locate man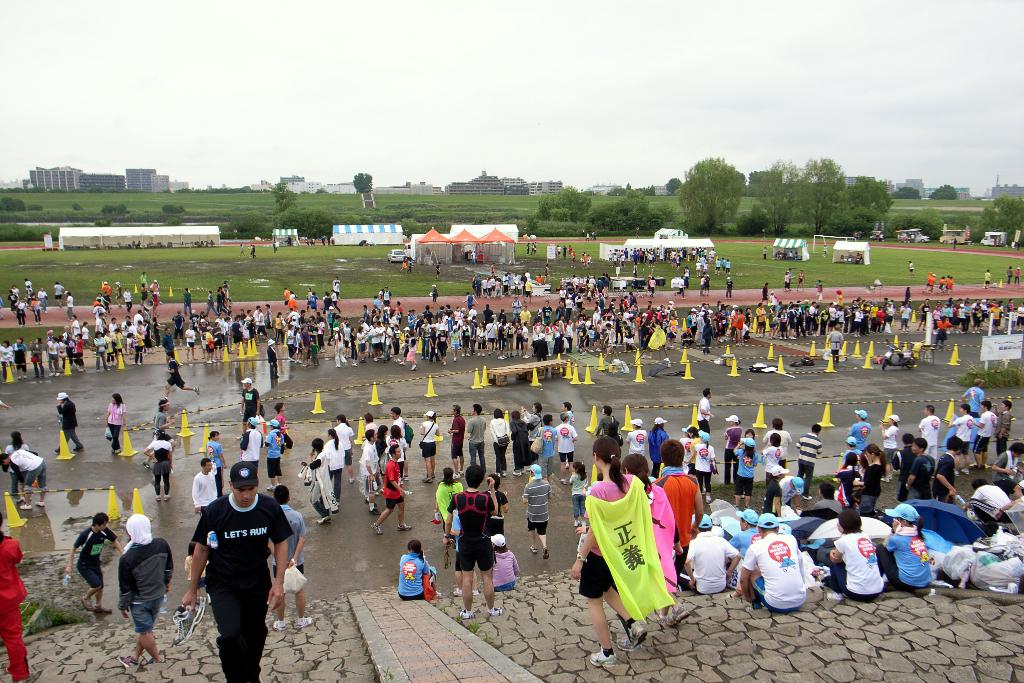
rect(52, 391, 88, 452)
